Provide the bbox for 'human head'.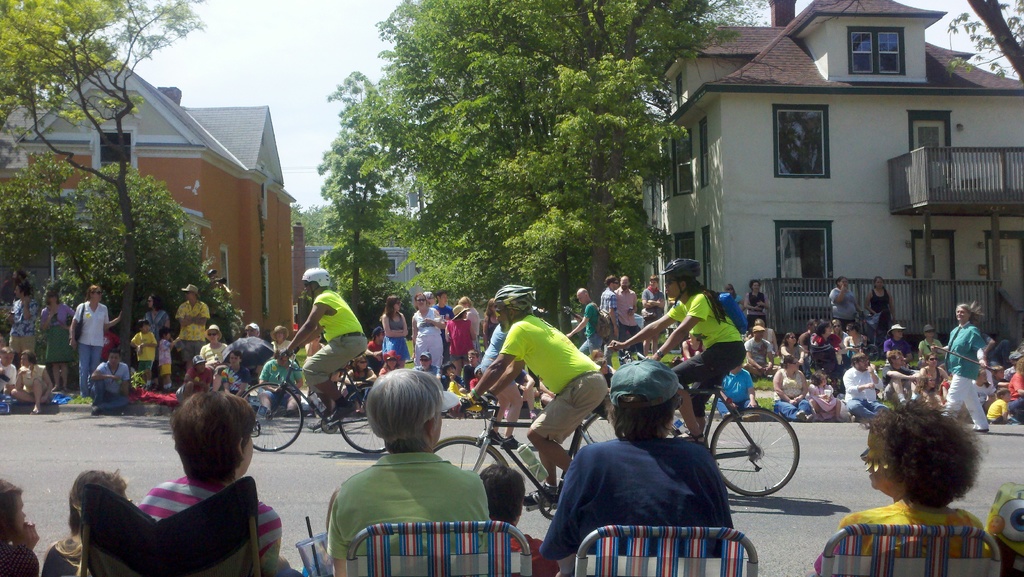
box(620, 273, 630, 292).
